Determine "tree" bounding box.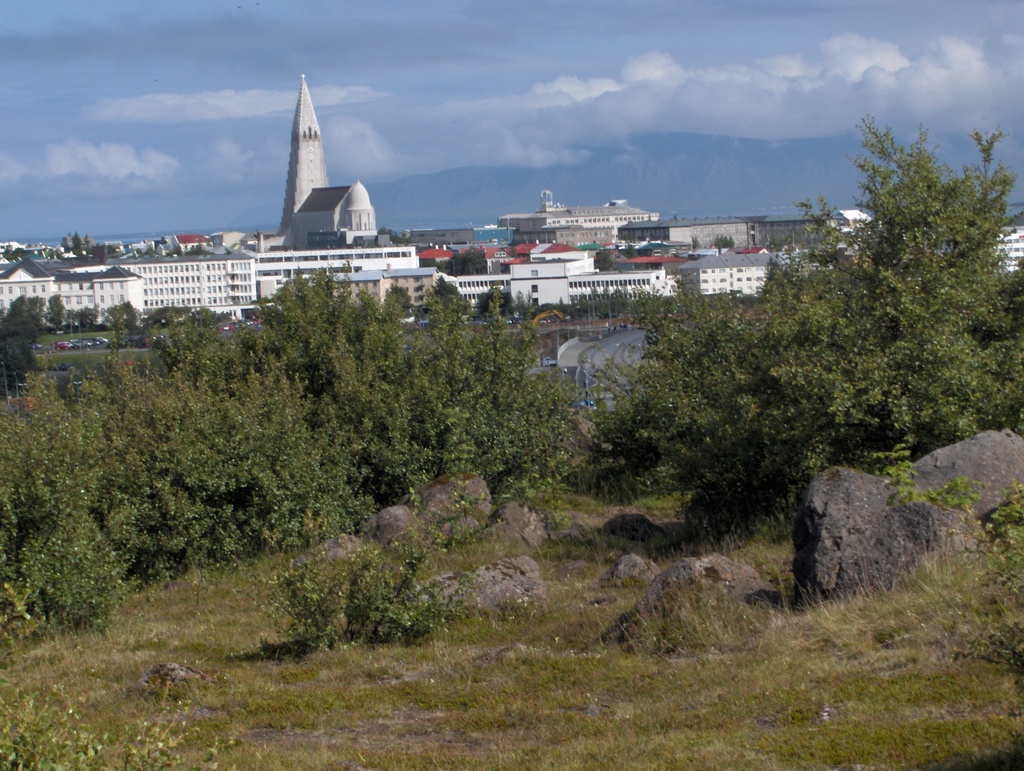
Determined: crop(591, 252, 616, 274).
